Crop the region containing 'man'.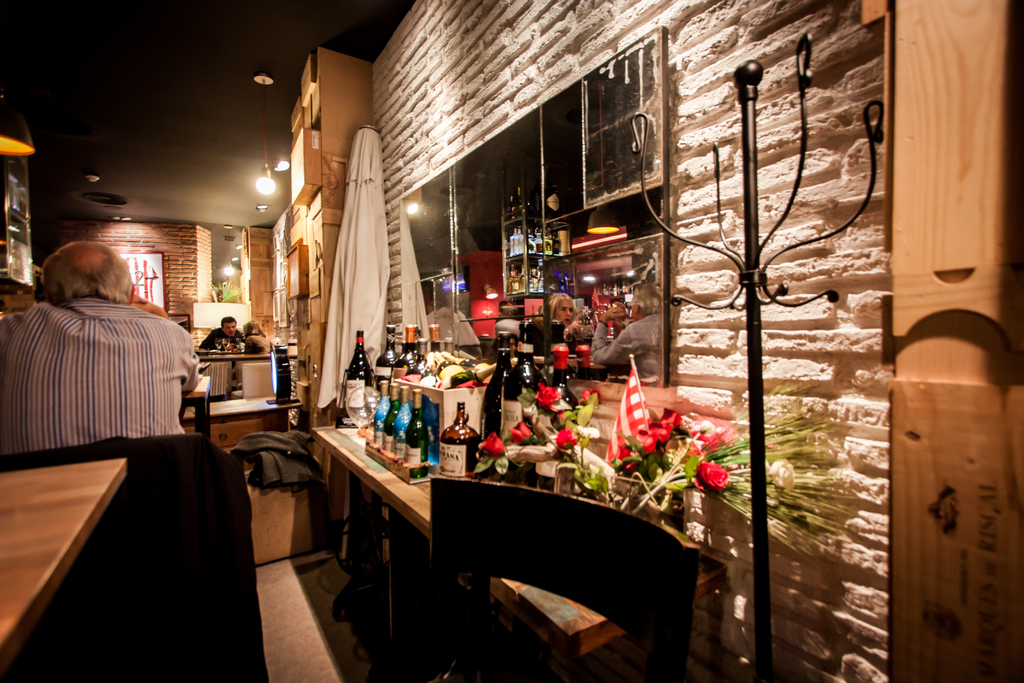
Crop region: 195/317/244/357.
